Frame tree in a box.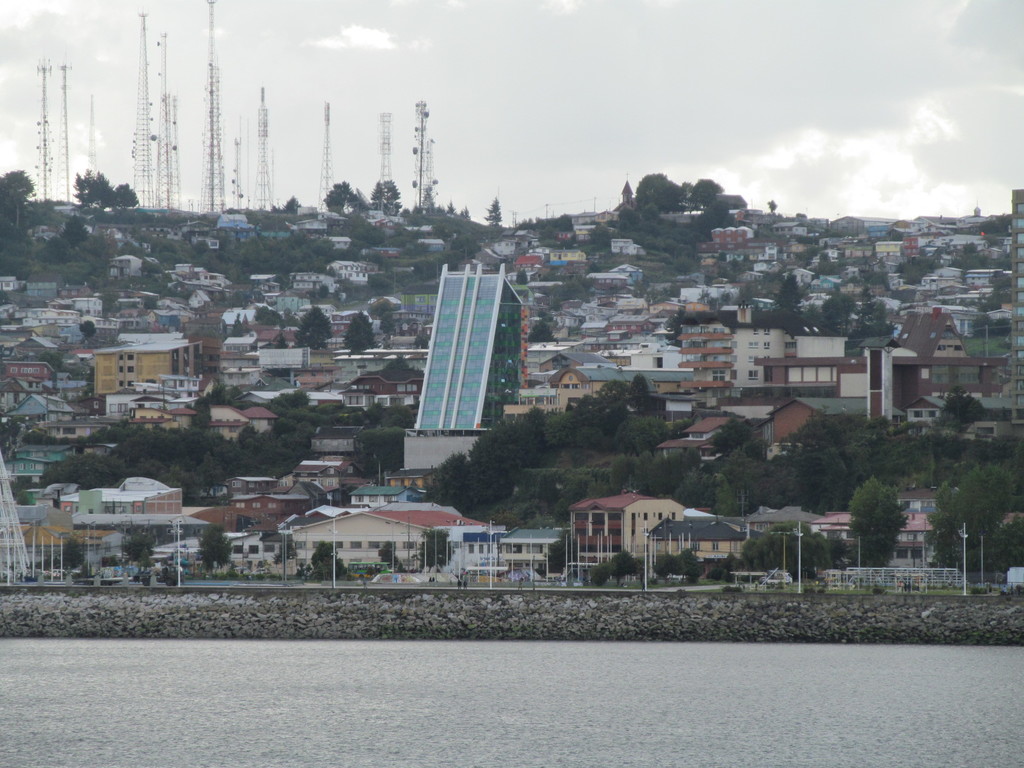
477/423/566/488.
